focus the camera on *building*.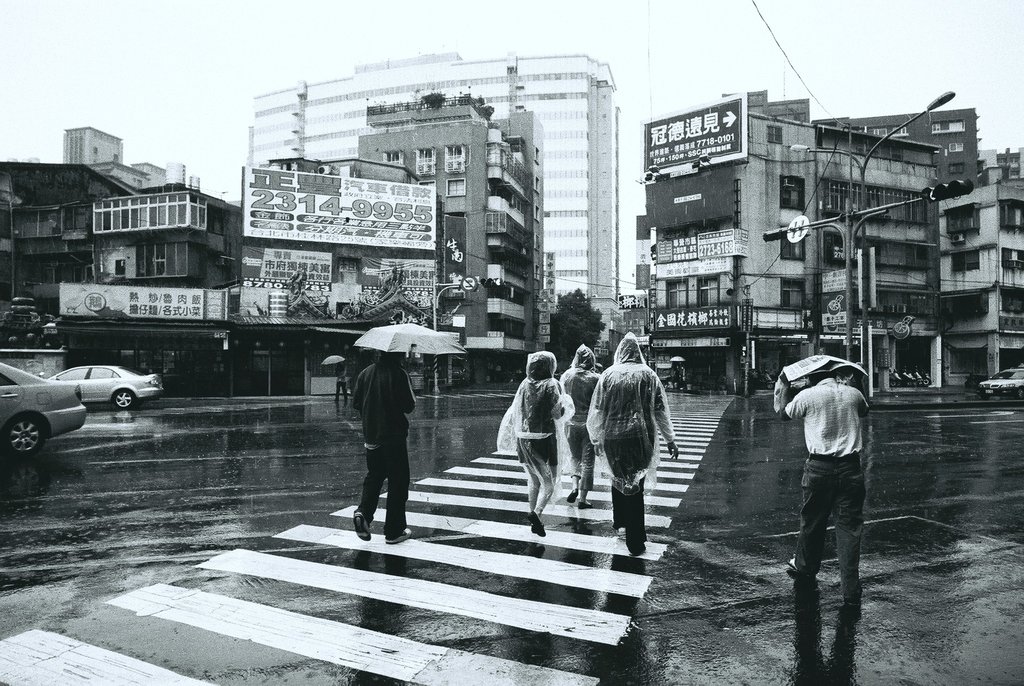
Focus region: [x1=235, y1=46, x2=614, y2=363].
